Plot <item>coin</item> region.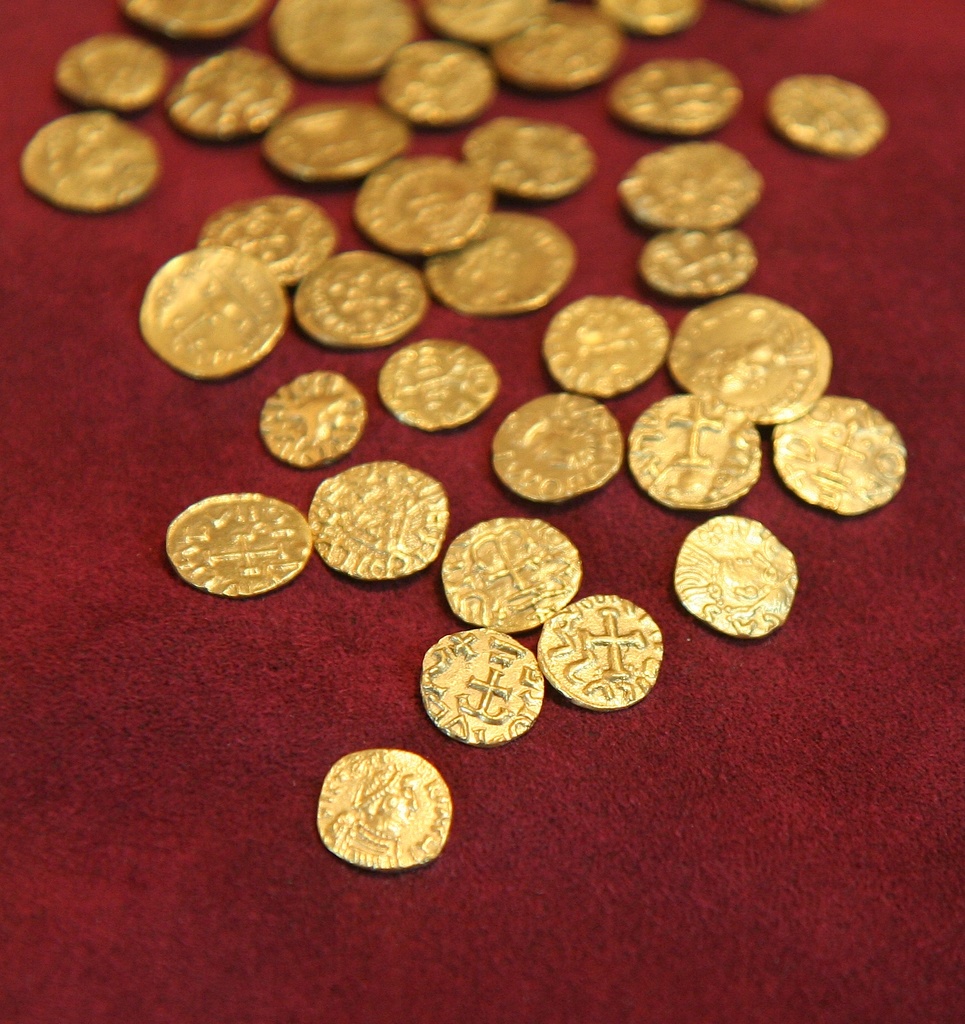
Plotted at [56,29,170,113].
